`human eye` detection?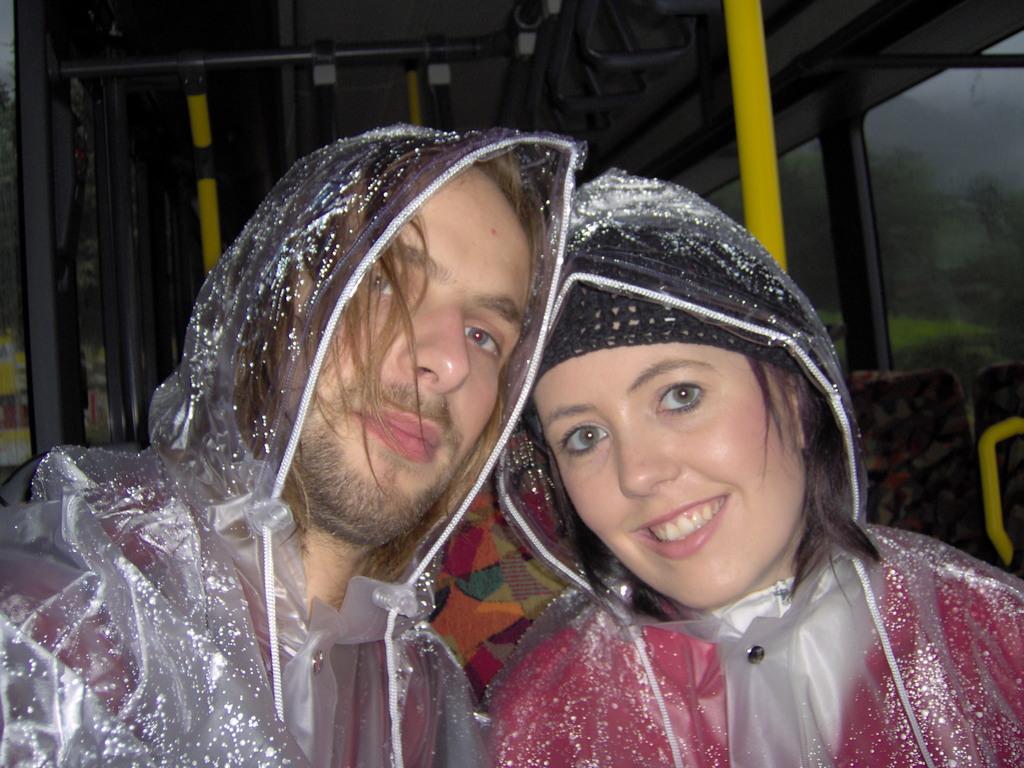
<region>362, 266, 408, 303</region>
